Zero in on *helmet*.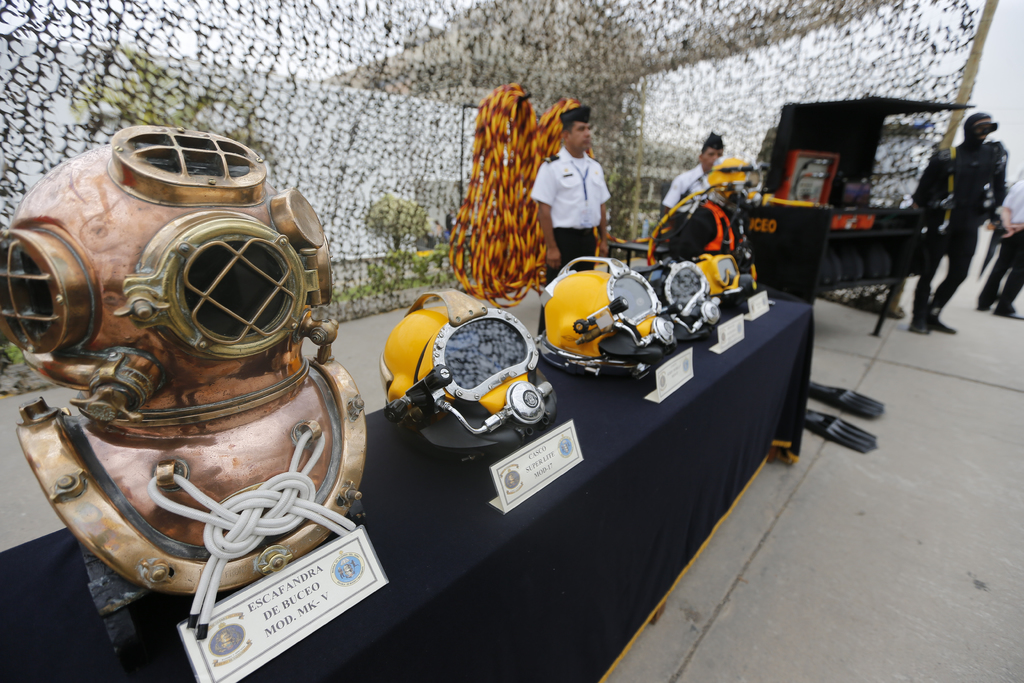
Zeroed in: 628/256/724/342.
